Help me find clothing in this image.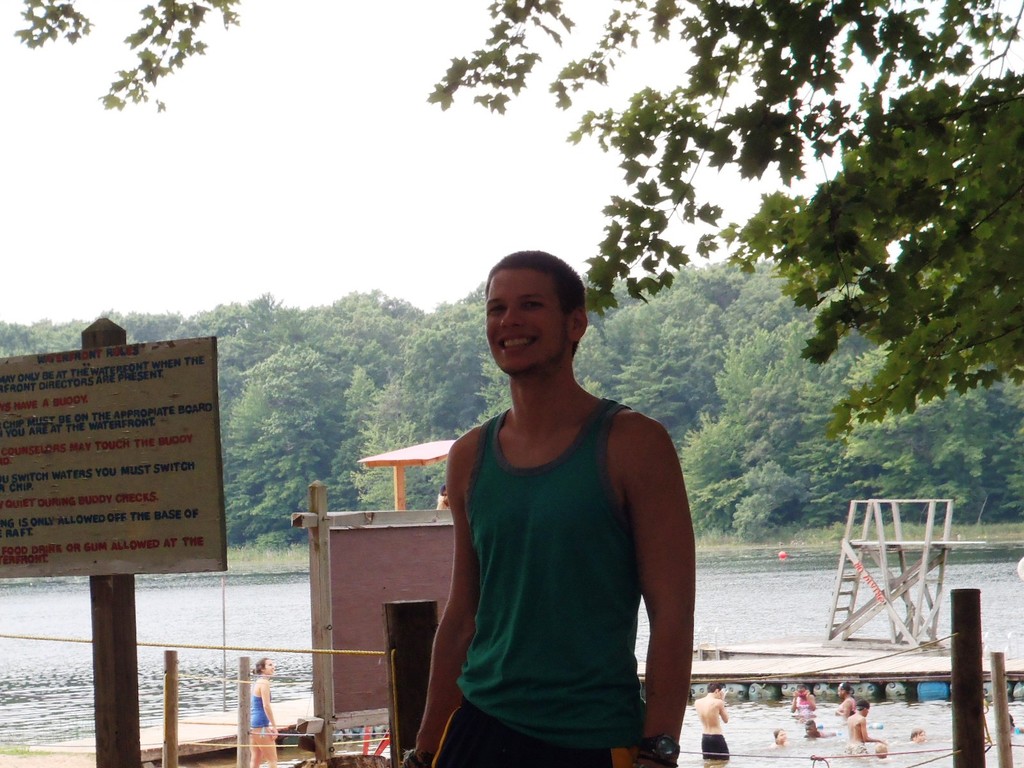
Found it: <region>434, 399, 655, 767</region>.
